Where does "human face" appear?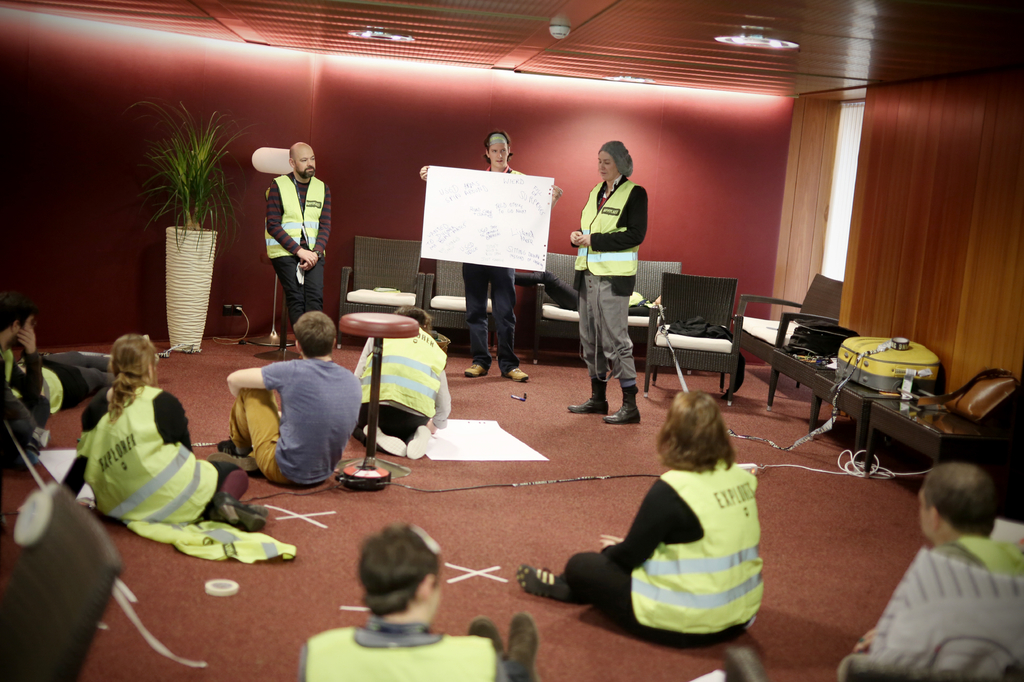
Appears at (x1=596, y1=151, x2=614, y2=184).
